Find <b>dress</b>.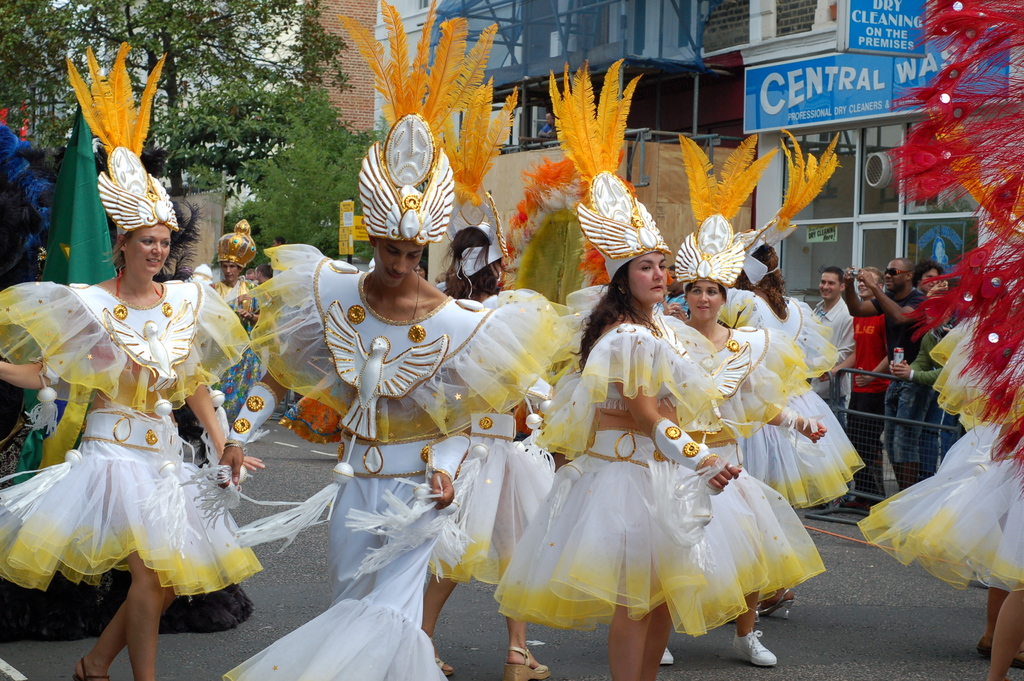
box=[503, 320, 812, 646].
